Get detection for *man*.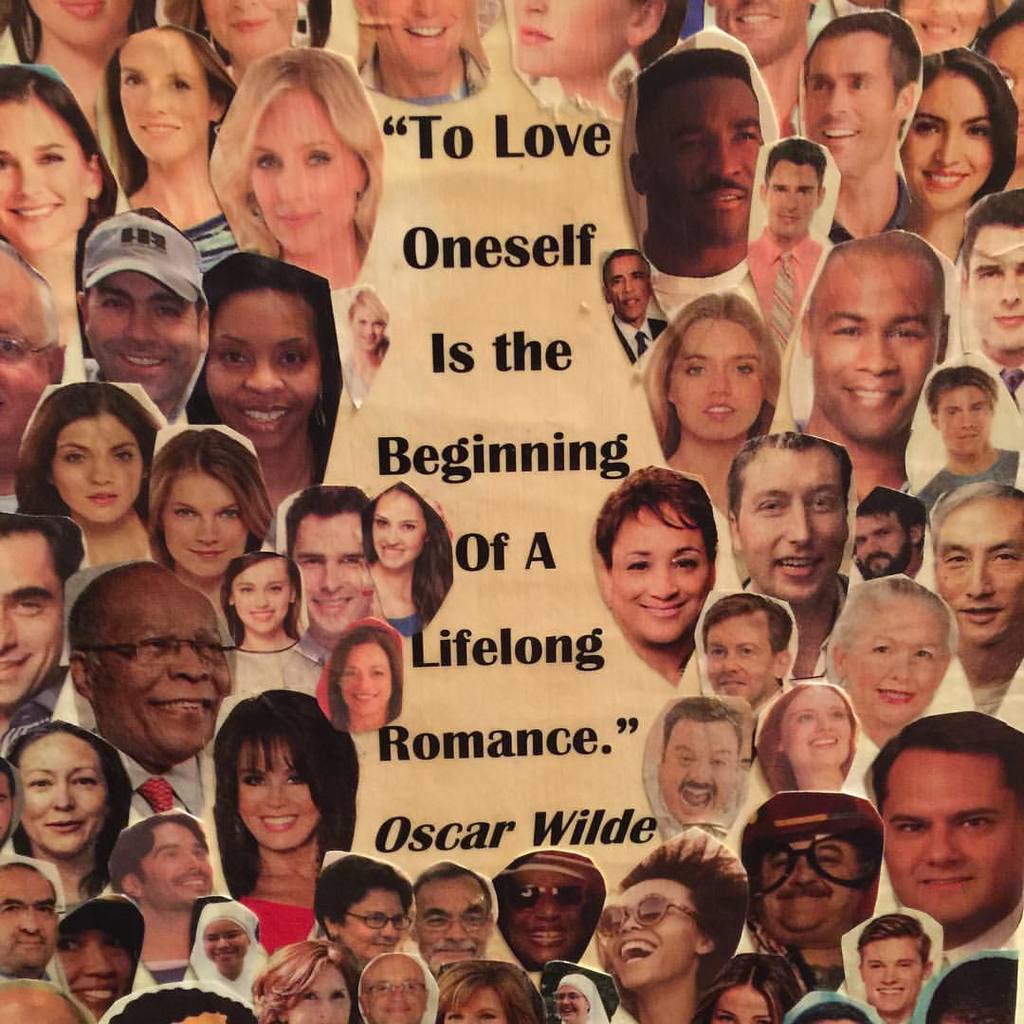
Detection: Rect(666, 704, 741, 836).
